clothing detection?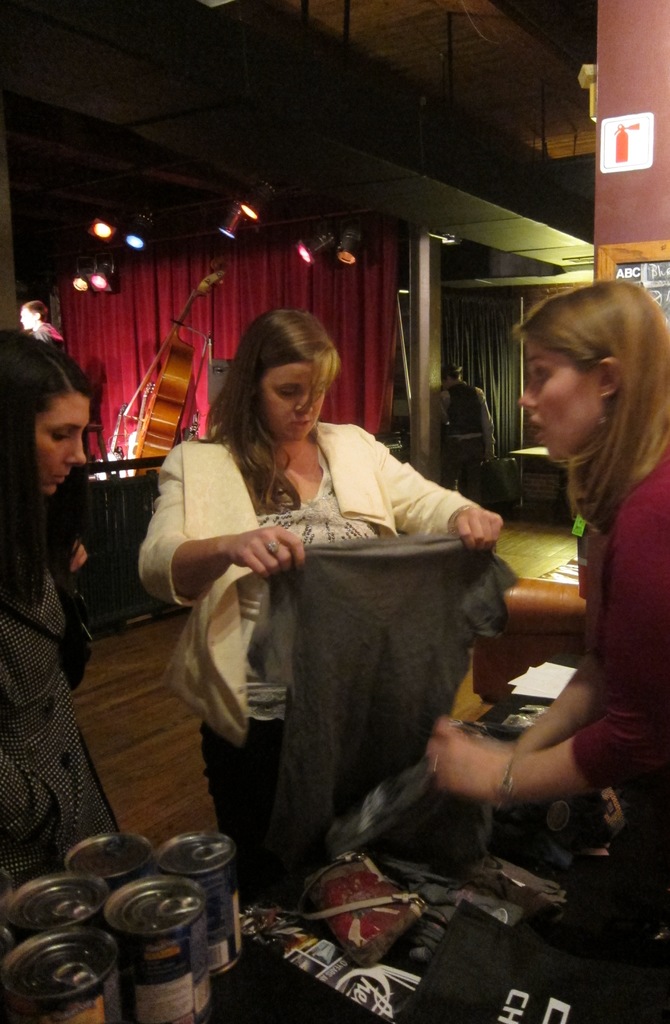
[left=556, top=437, right=669, bottom=812]
